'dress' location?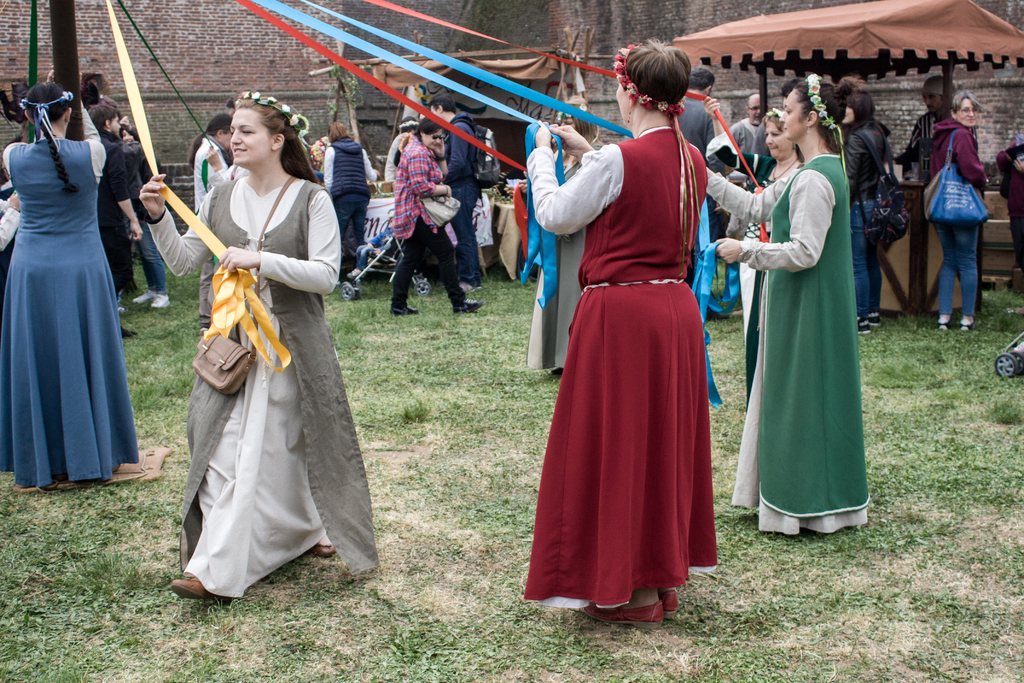
region(144, 179, 339, 598)
